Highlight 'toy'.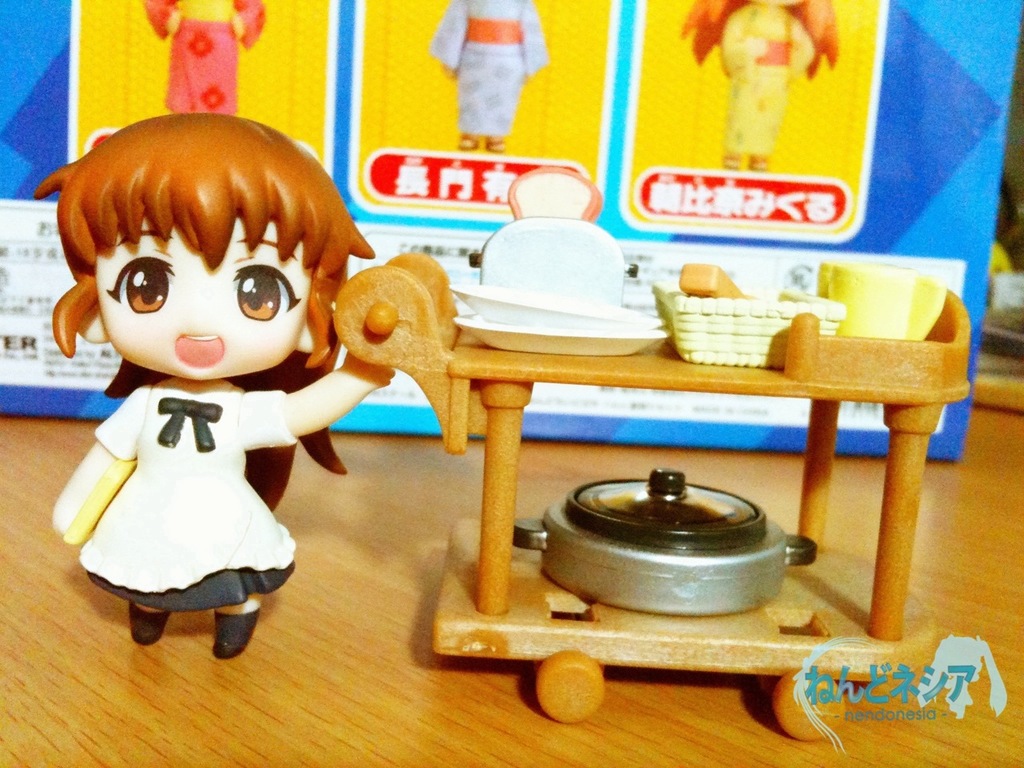
Highlighted region: box=[426, 0, 542, 152].
